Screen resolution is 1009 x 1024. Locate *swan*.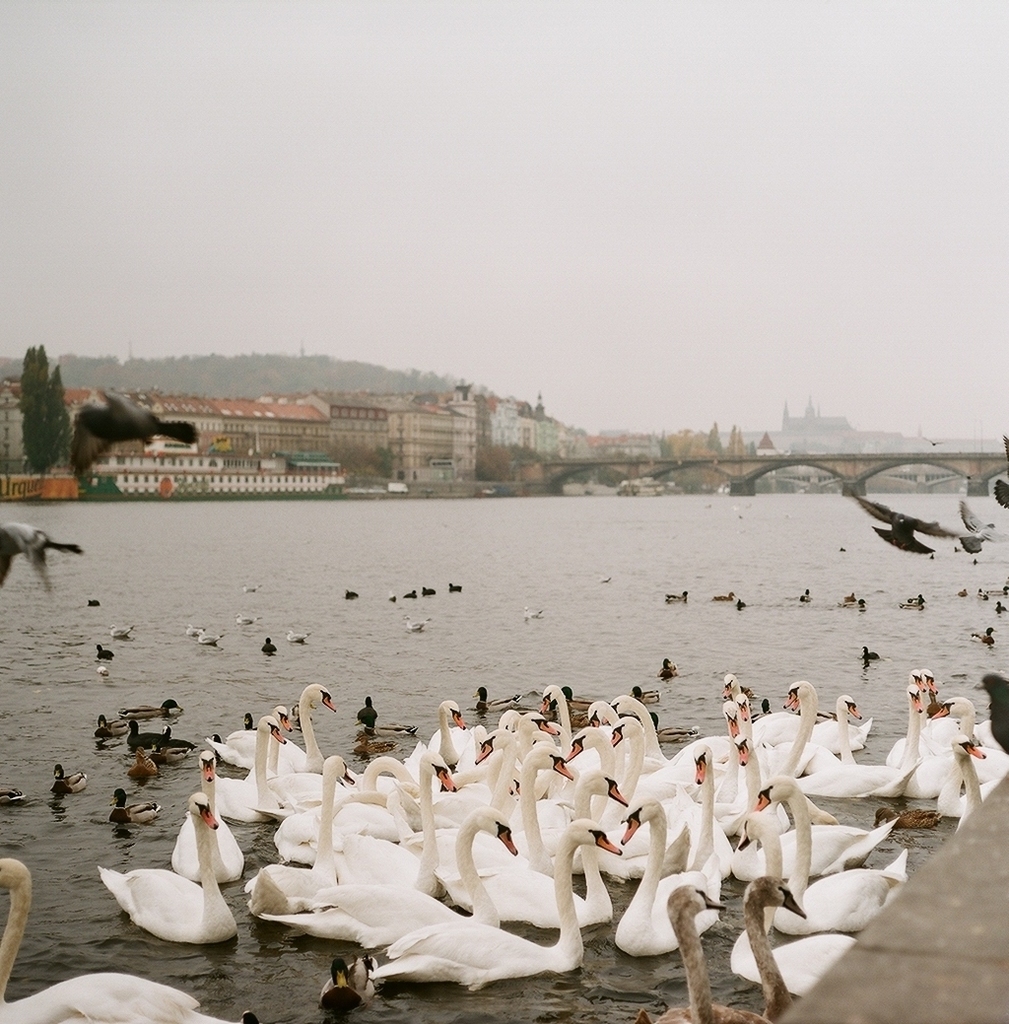
box=[126, 720, 172, 745].
